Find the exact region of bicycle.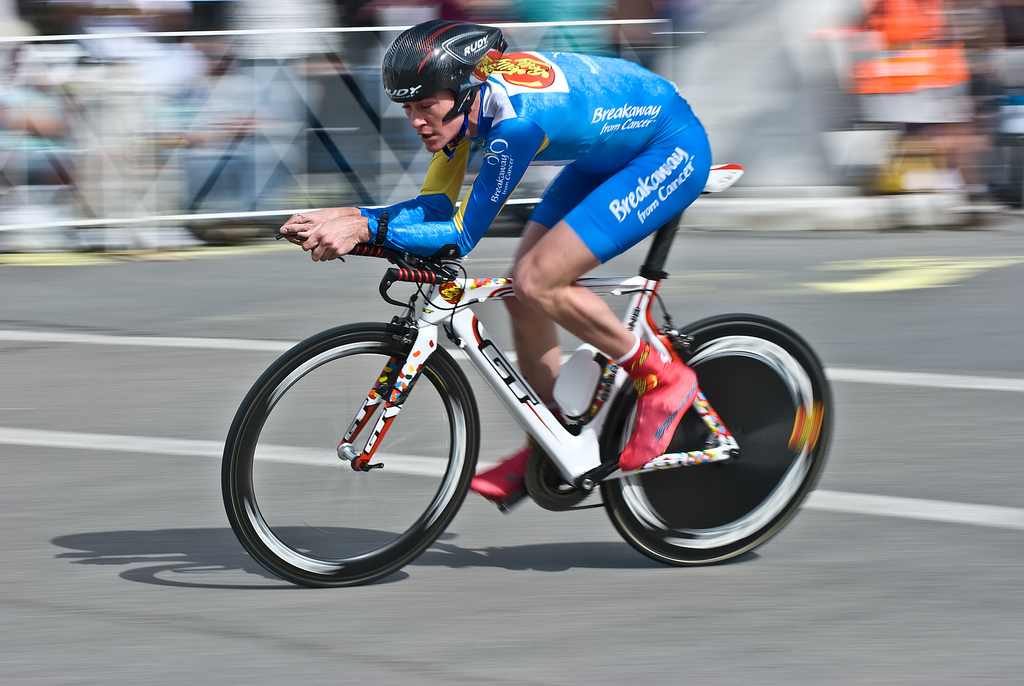
Exact region: [x1=233, y1=185, x2=836, y2=569].
